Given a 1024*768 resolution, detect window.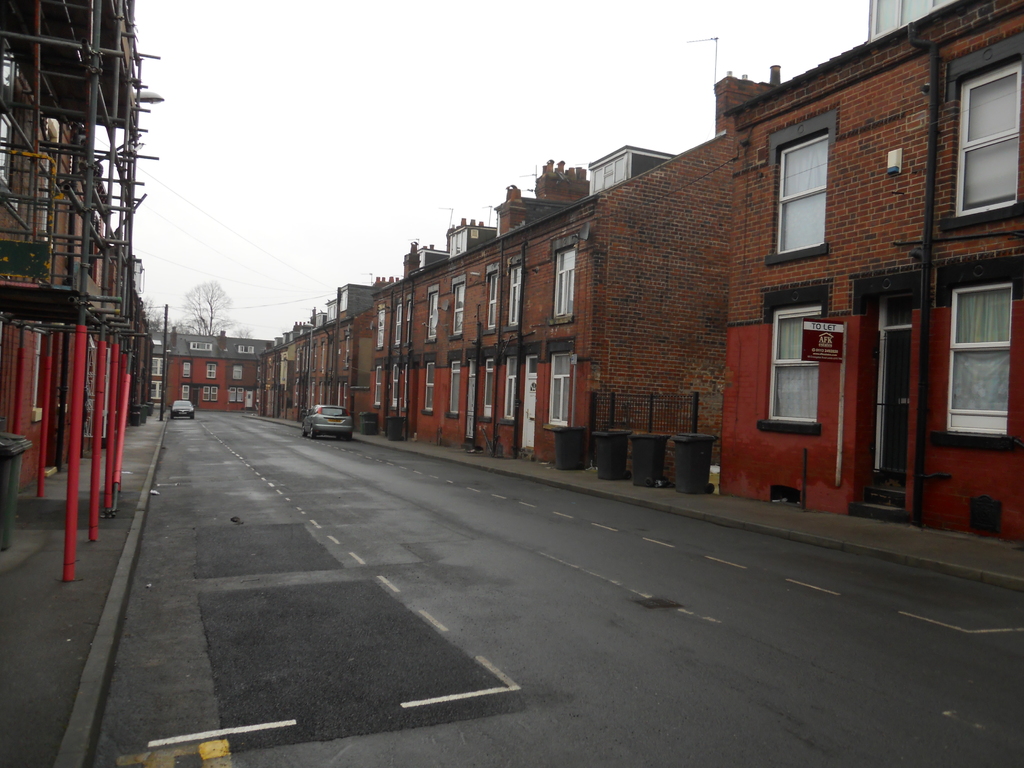
detection(427, 289, 439, 340).
